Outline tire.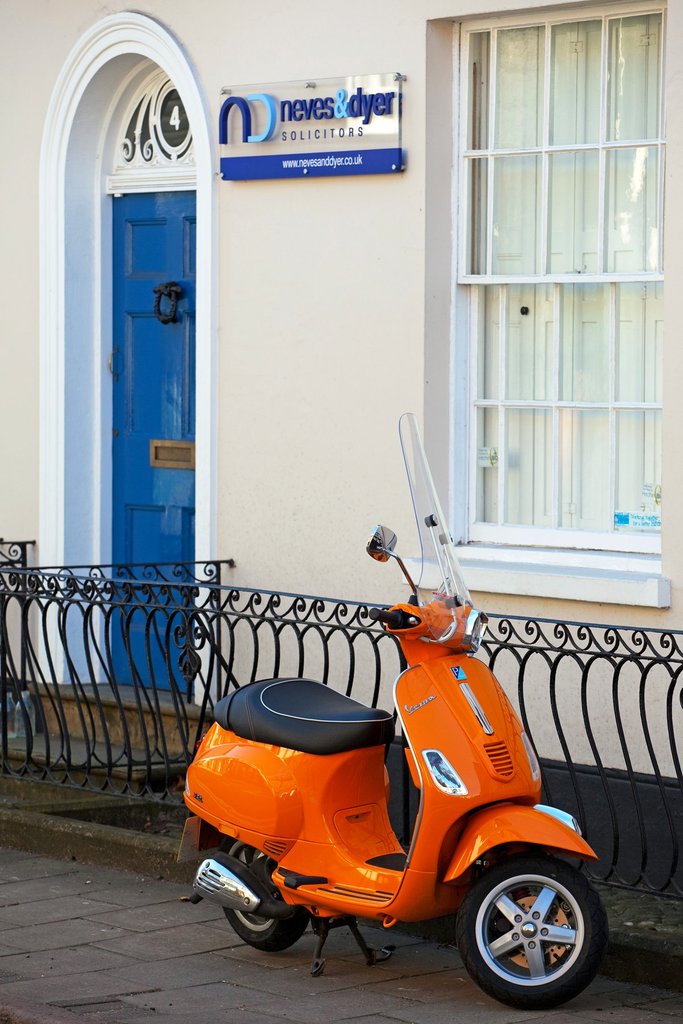
Outline: [x1=223, y1=843, x2=305, y2=950].
